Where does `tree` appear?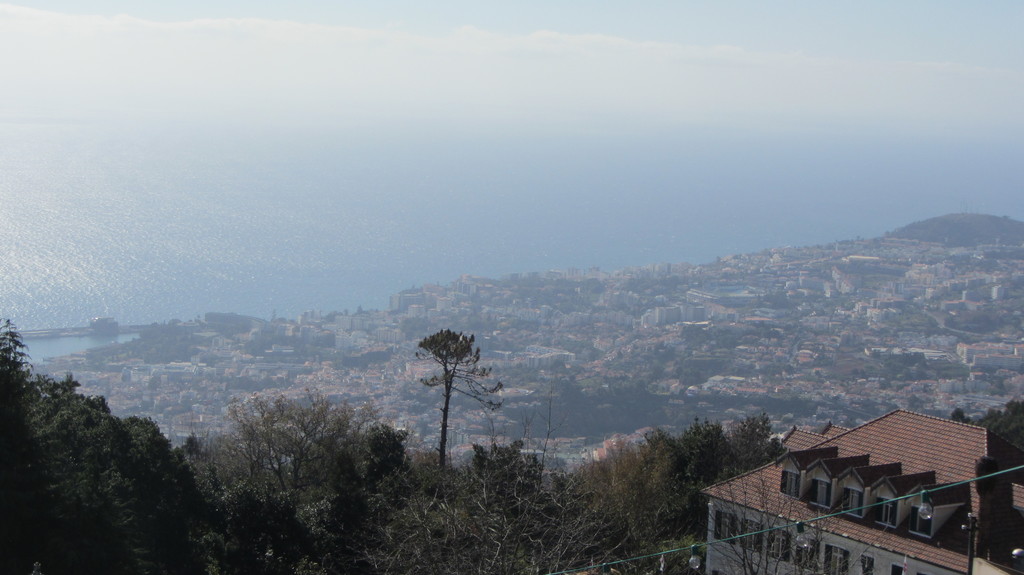
Appears at [871,347,884,364].
